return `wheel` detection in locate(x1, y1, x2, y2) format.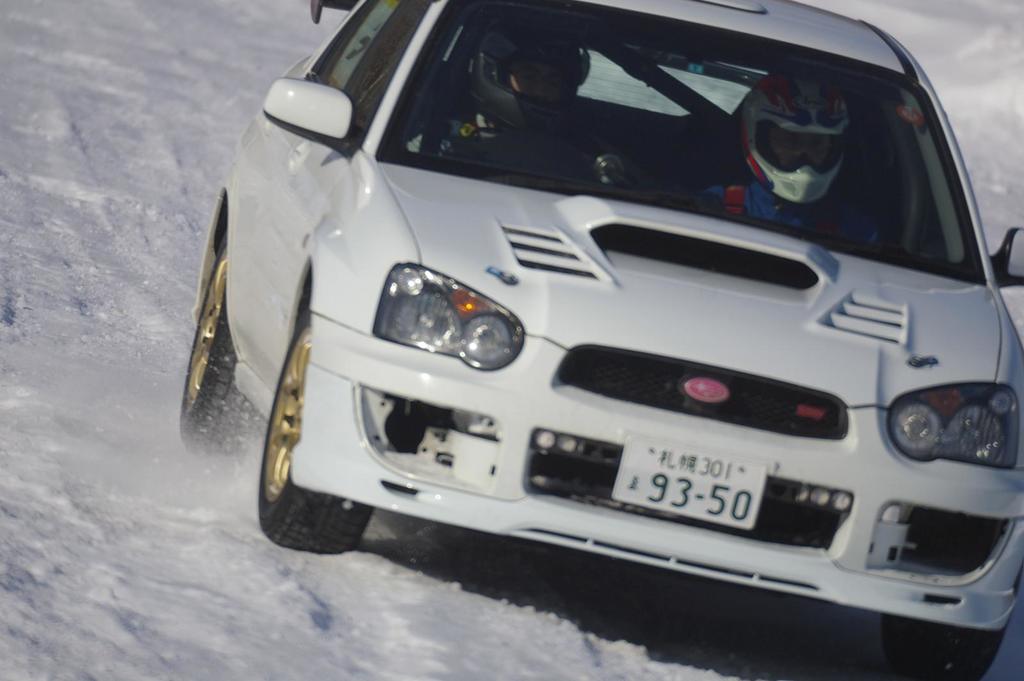
locate(178, 241, 257, 456).
